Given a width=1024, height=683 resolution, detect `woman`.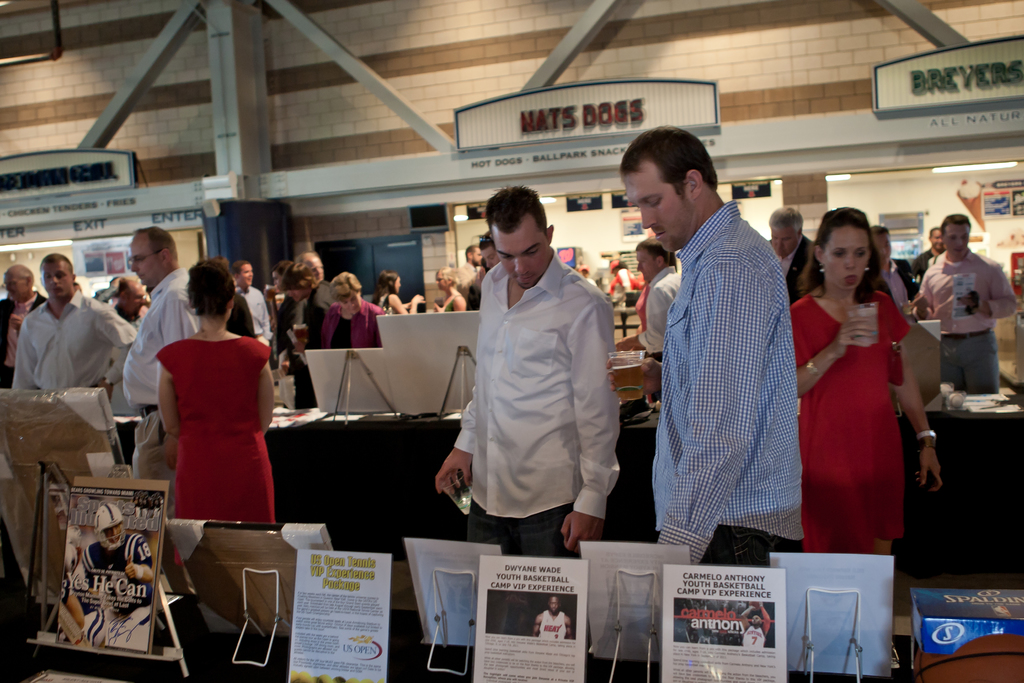
[429, 262, 463, 315].
